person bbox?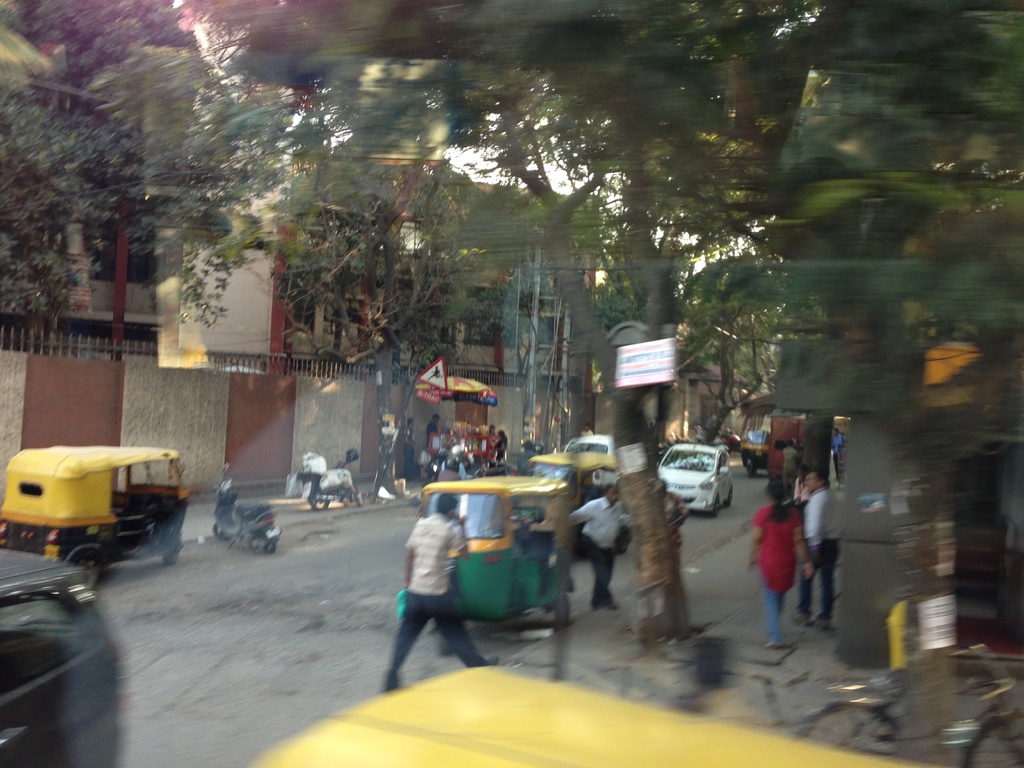
locate(419, 405, 435, 456)
